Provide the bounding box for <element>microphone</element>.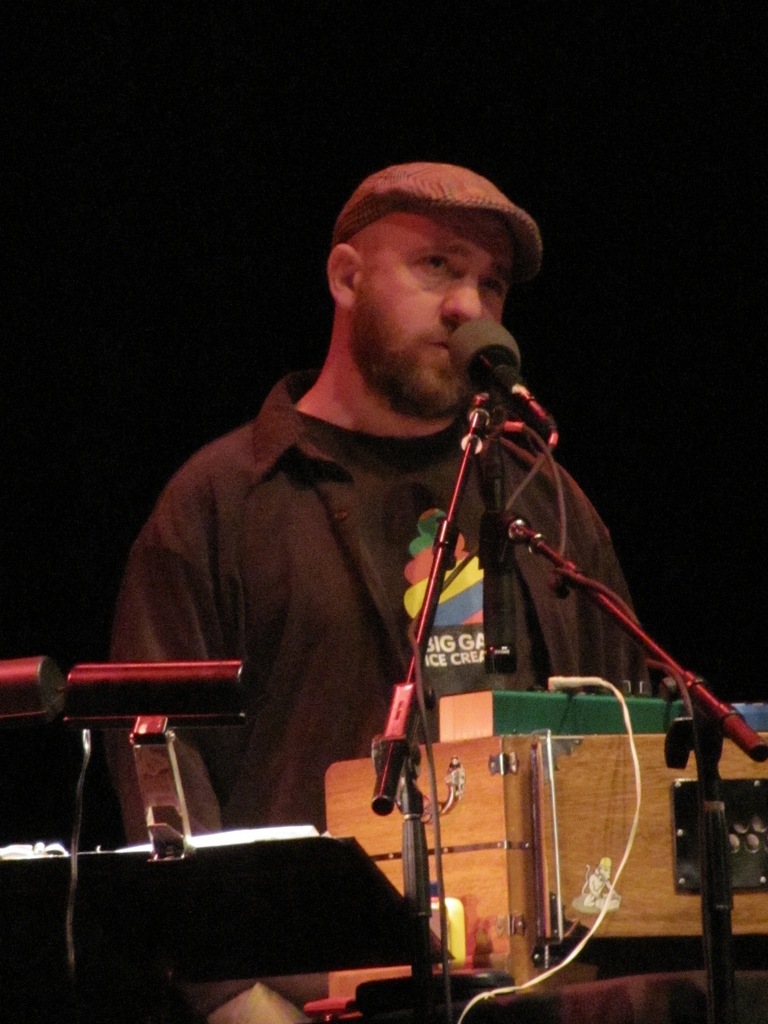
451:324:545:423.
